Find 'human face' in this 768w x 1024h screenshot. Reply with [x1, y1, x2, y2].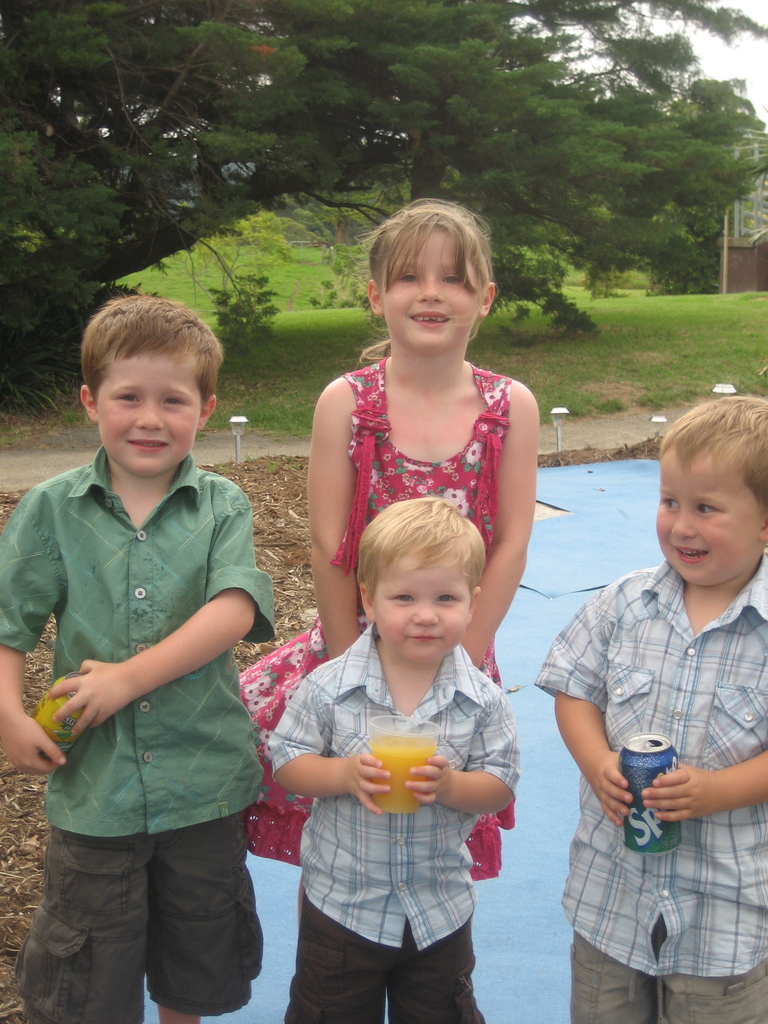
[655, 447, 765, 581].
